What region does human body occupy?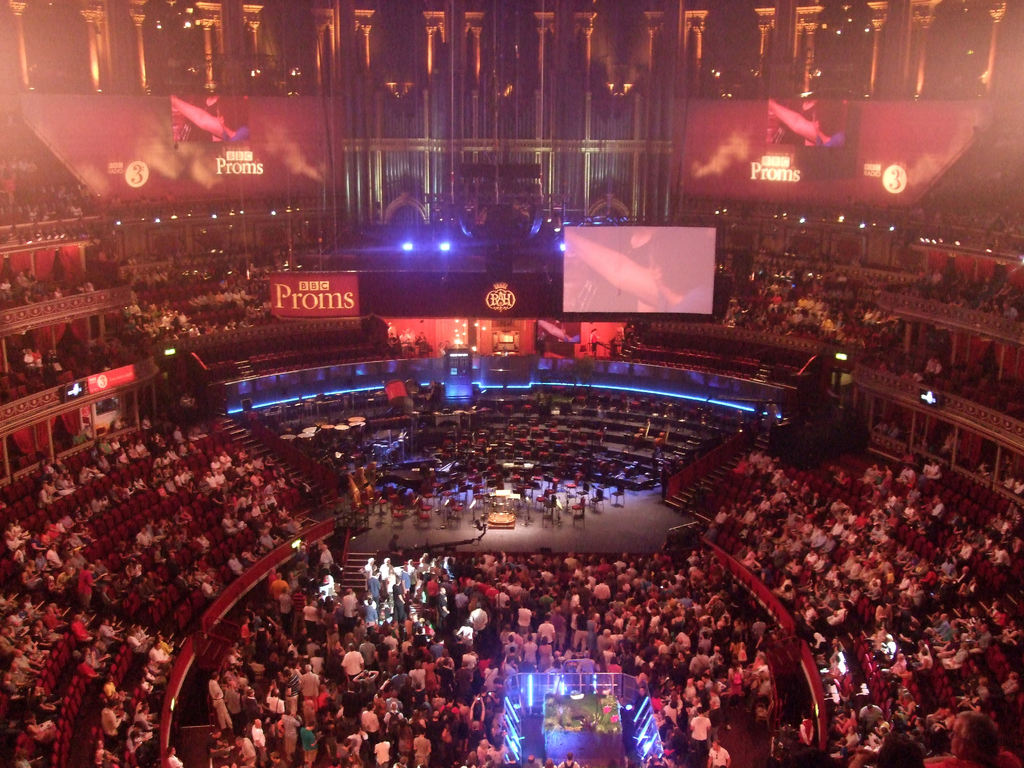
{"x1": 77, "y1": 505, "x2": 88, "y2": 517}.
